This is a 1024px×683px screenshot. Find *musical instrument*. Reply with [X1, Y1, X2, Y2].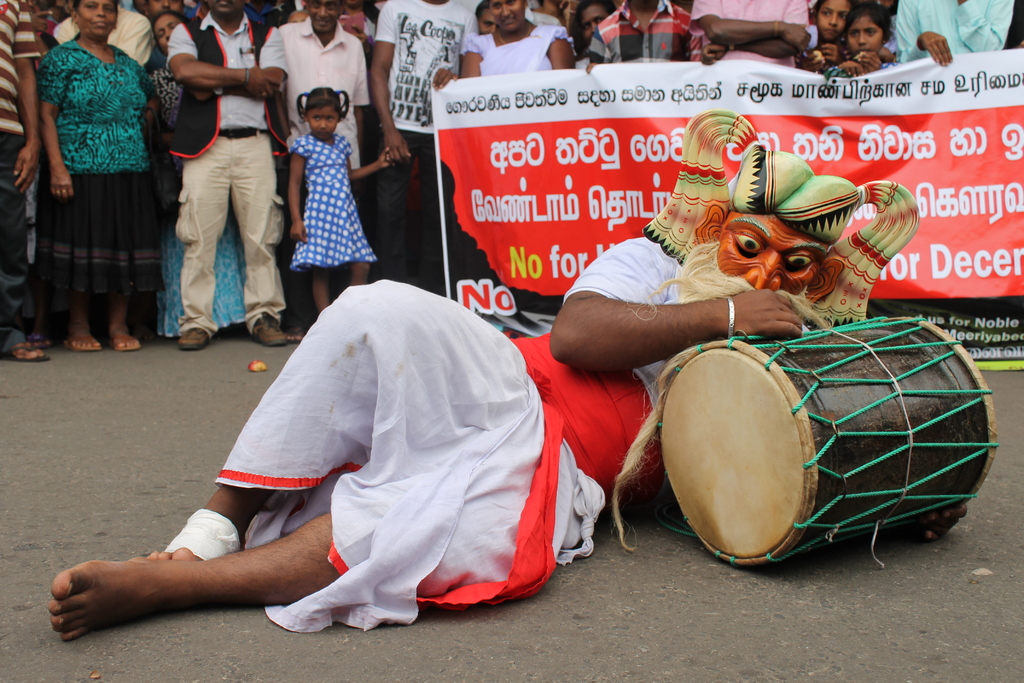
[639, 336, 974, 557].
